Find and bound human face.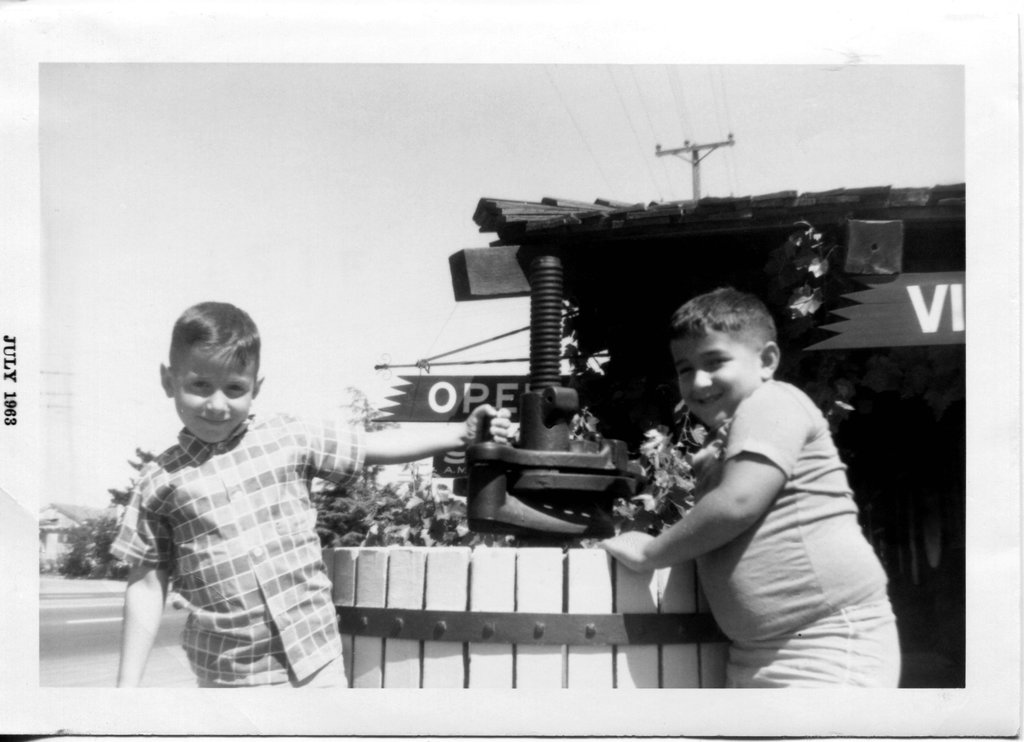
Bound: 174 344 259 444.
